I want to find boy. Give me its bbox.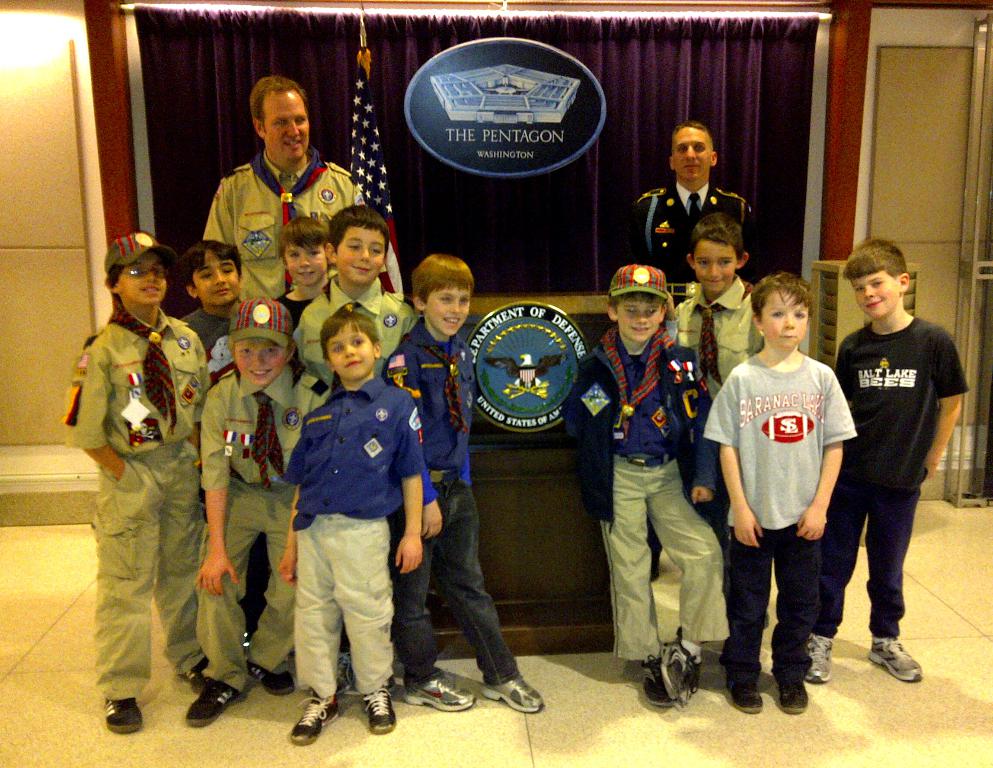
380/255/546/712.
